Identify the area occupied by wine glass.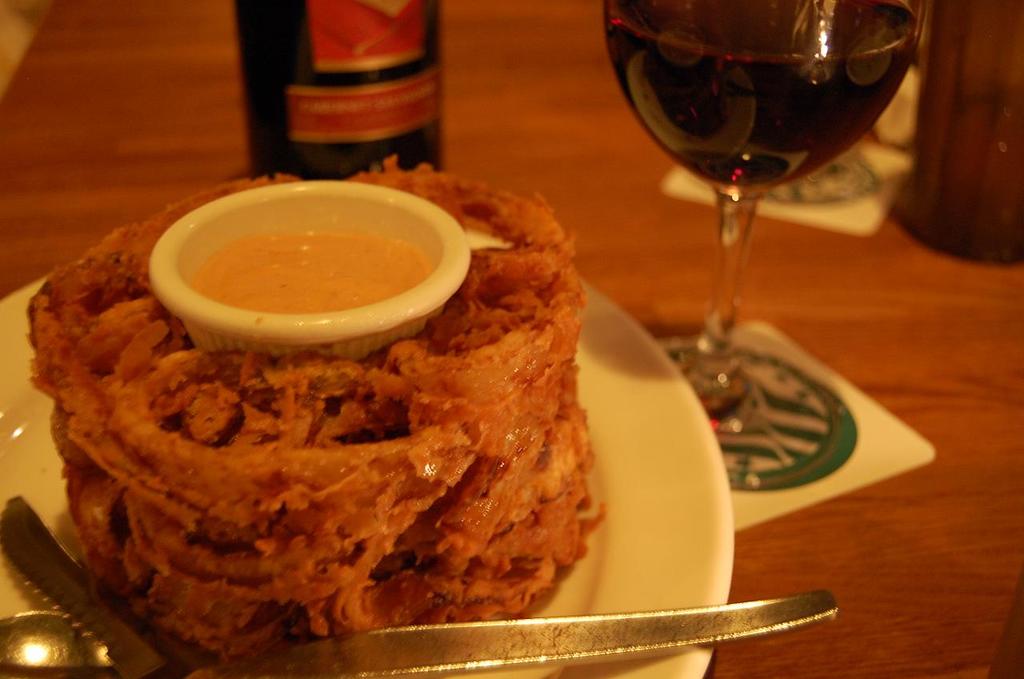
Area: l=599, t=3, r=942, b=505.
